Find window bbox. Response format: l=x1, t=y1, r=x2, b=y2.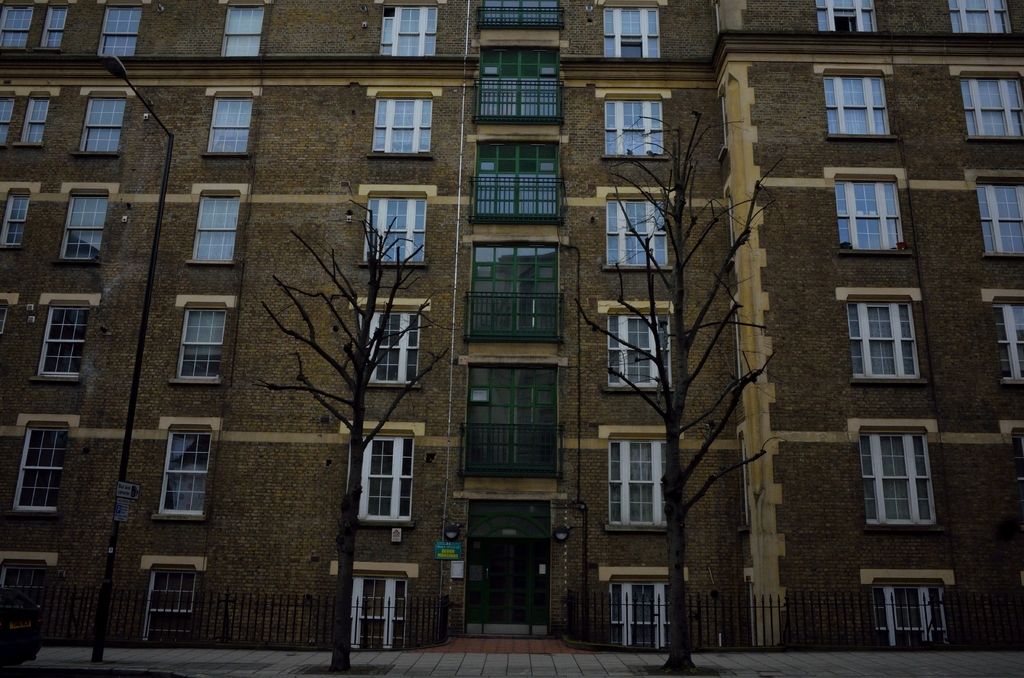
l=364, t=312, r=422, b=385.
